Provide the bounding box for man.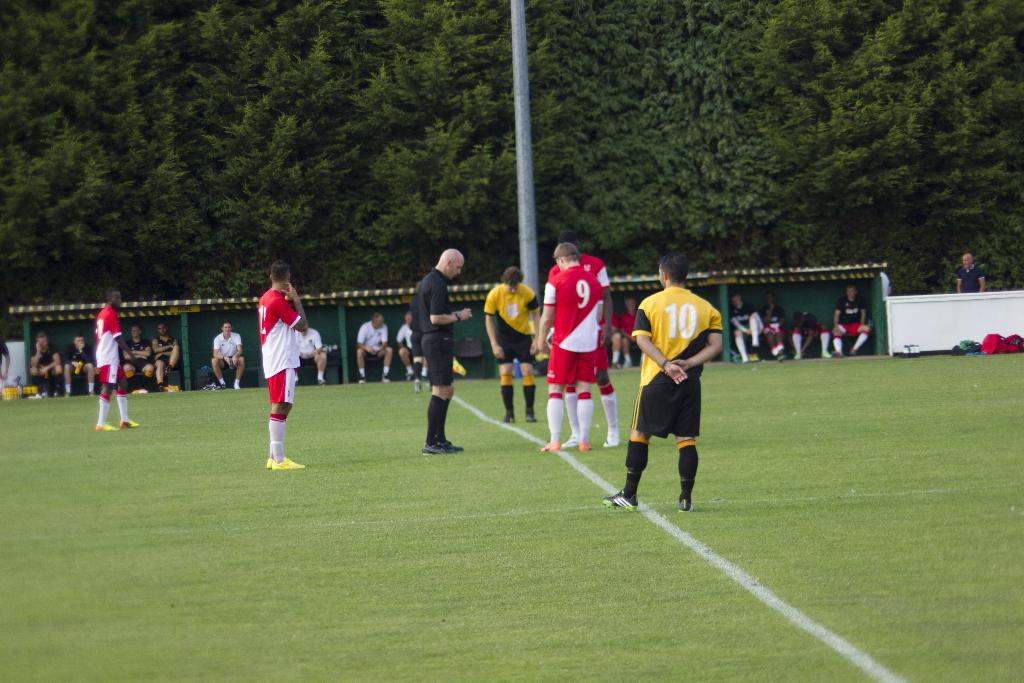
[left=65, top=333, right=92, bottom=393].
